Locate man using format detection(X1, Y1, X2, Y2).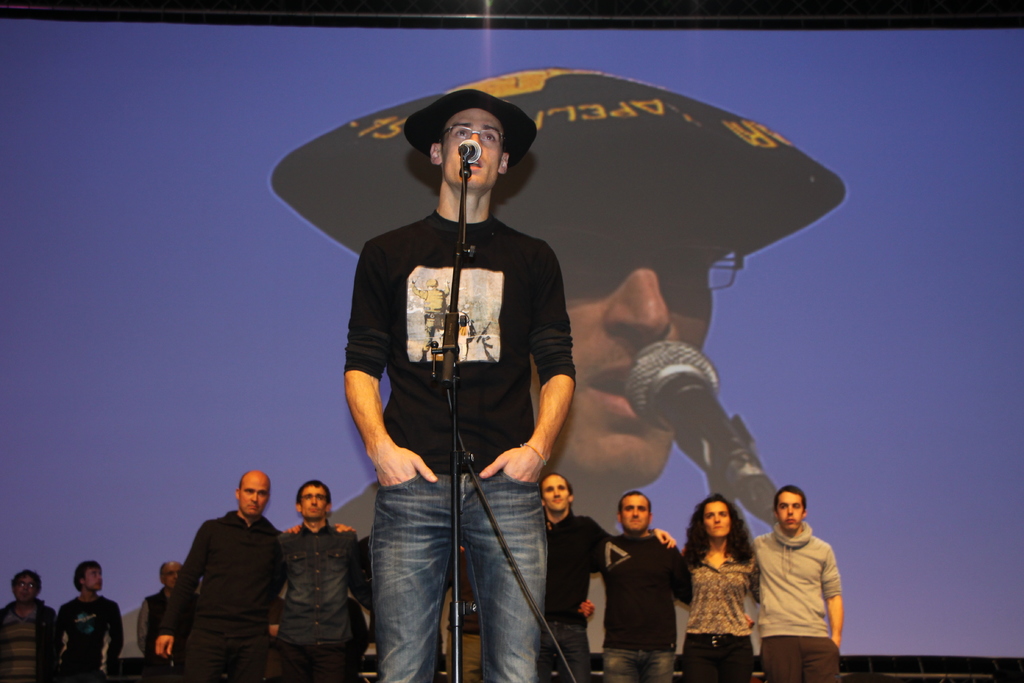
detection(156, 469, 292, 680).
